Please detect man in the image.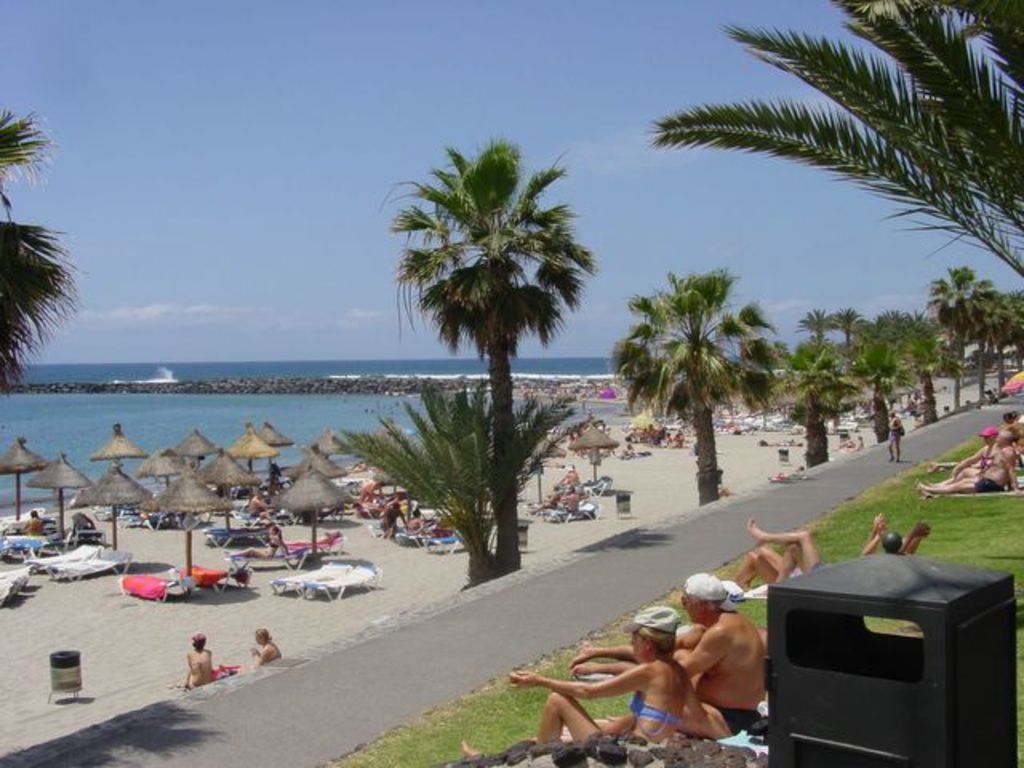
886:411:904:462.
